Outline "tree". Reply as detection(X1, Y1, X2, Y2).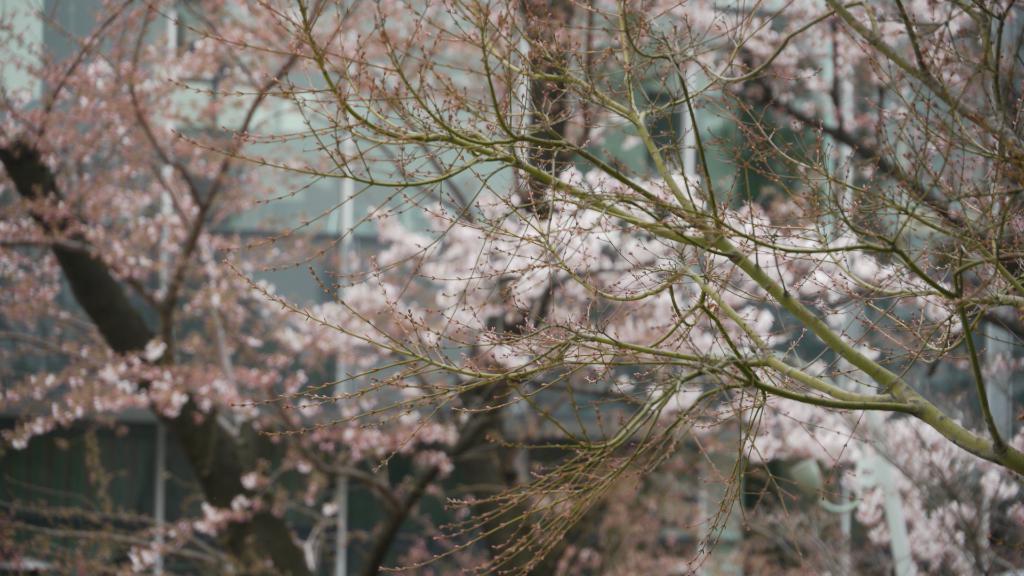
detection(150, 0, 1023, 570).
